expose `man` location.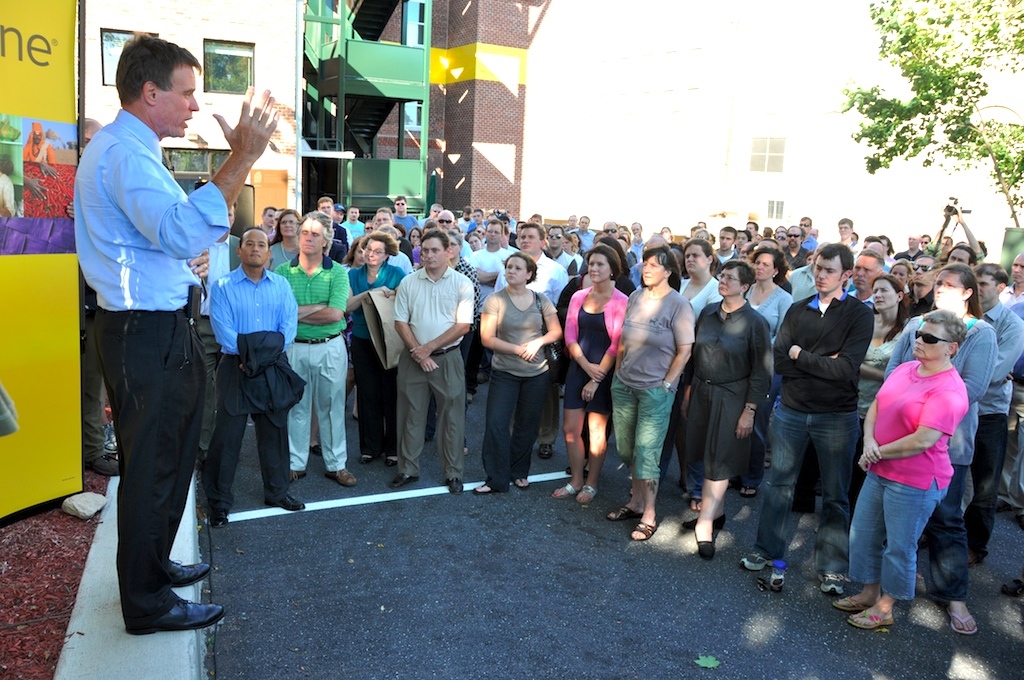
Exposed at {"left": 782, "top": 224, "right": 808, "bottom": 269}.
